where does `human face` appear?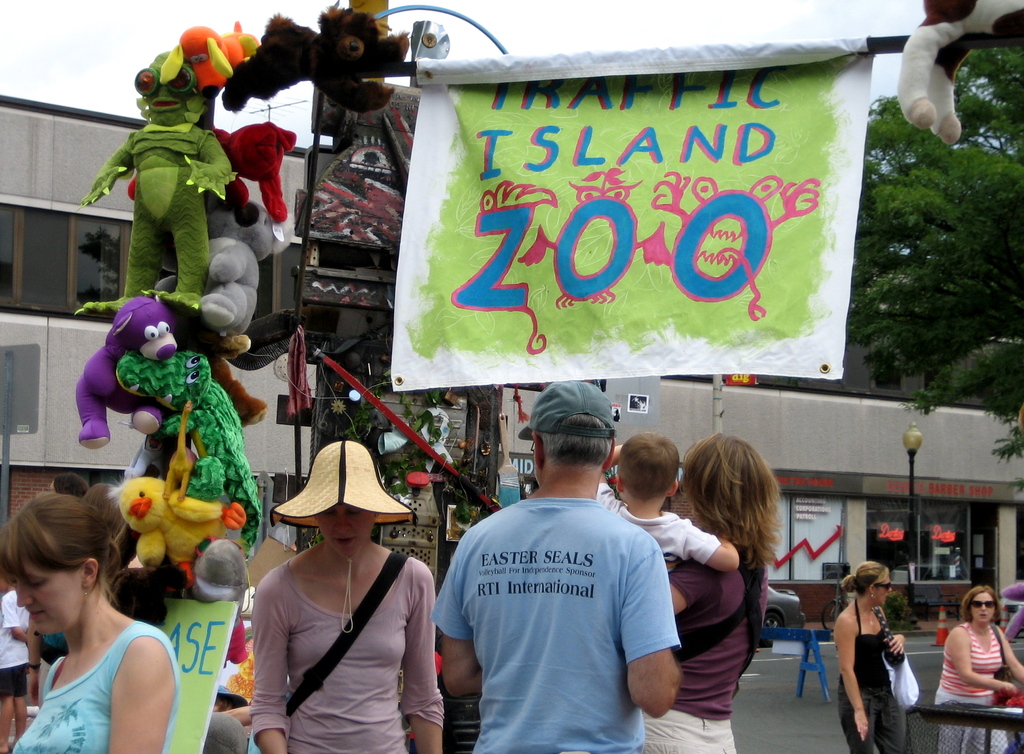
Appears at Rect(317, 497, 368, 555).
